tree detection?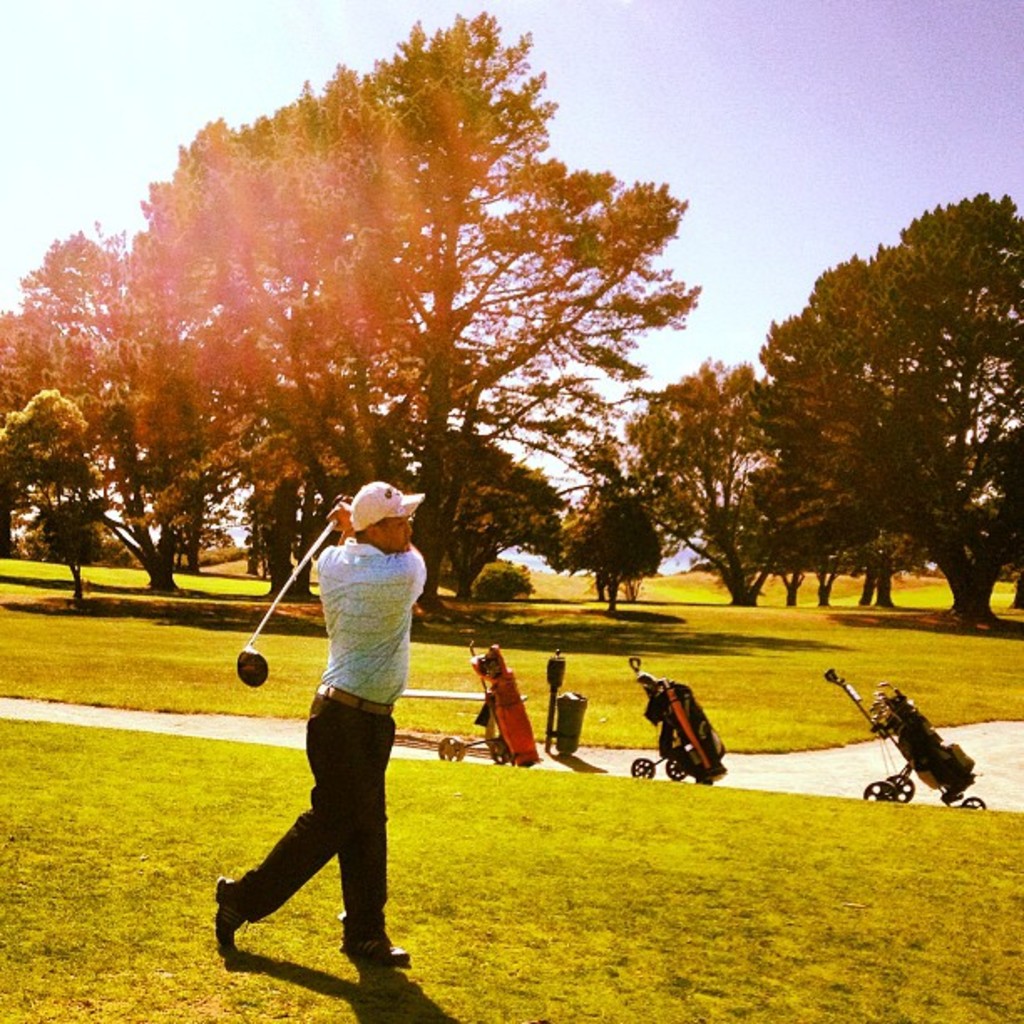
bbox(311, 412, 566, 621)
